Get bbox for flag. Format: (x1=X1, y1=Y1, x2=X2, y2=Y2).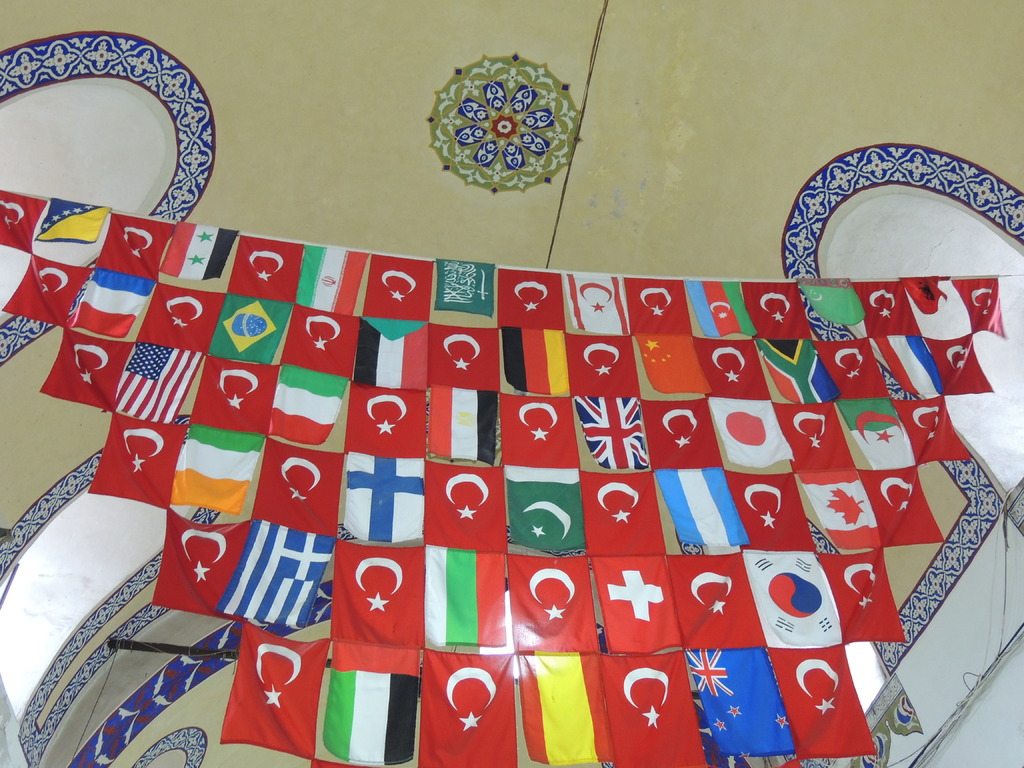
(x1=626, y1=278, x2=697, y2=338).
